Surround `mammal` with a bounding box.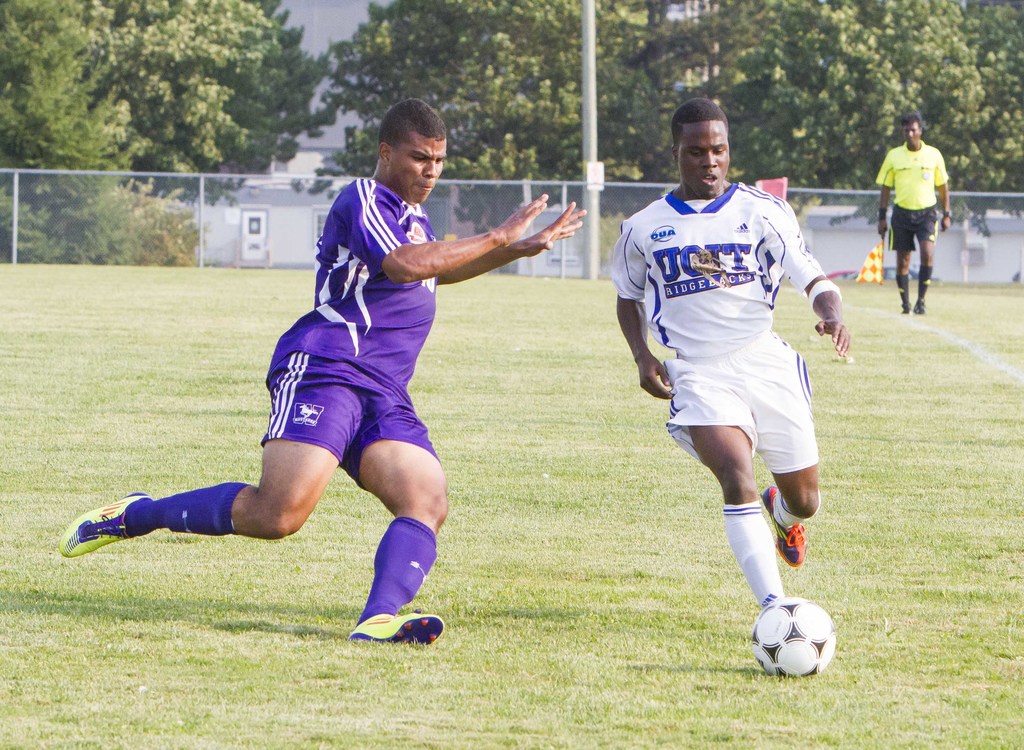
{"left": 612, "top": 150, "right": 845, "bottom": 655}.
